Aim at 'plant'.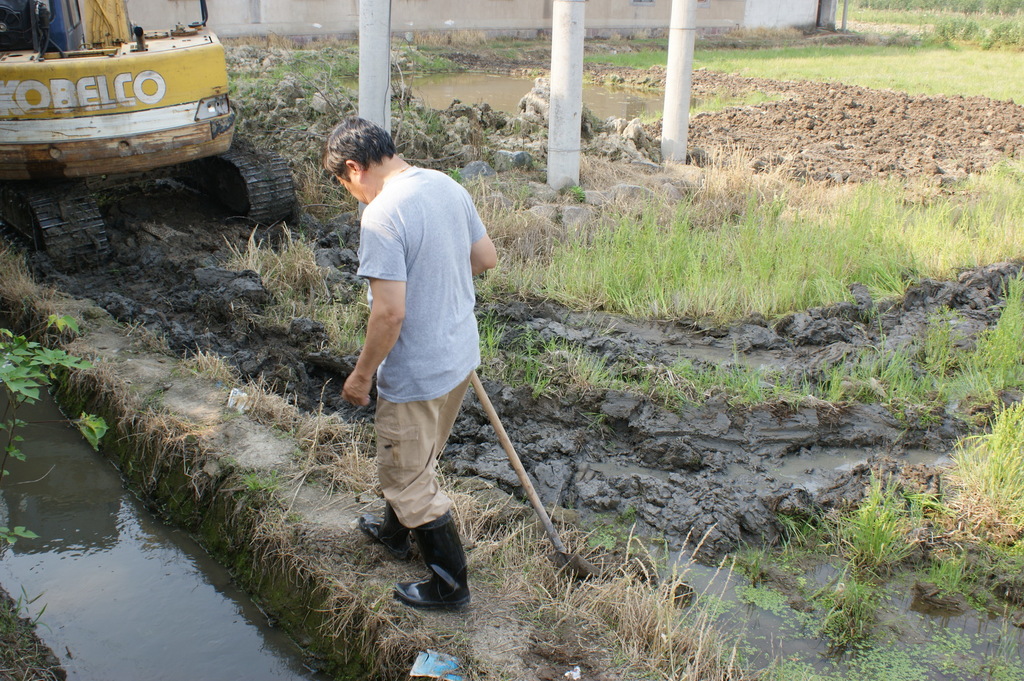
Aimed at 626 331 762 412.
